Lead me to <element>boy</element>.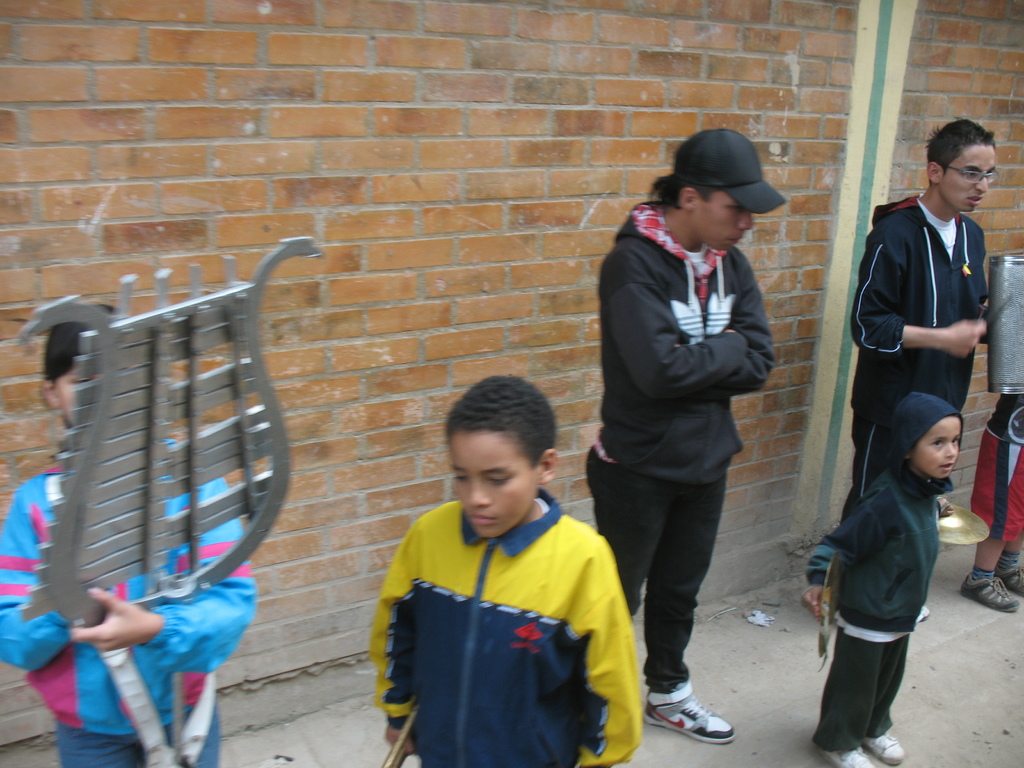
Lead to l=842, t=118, r=996, b=624.
